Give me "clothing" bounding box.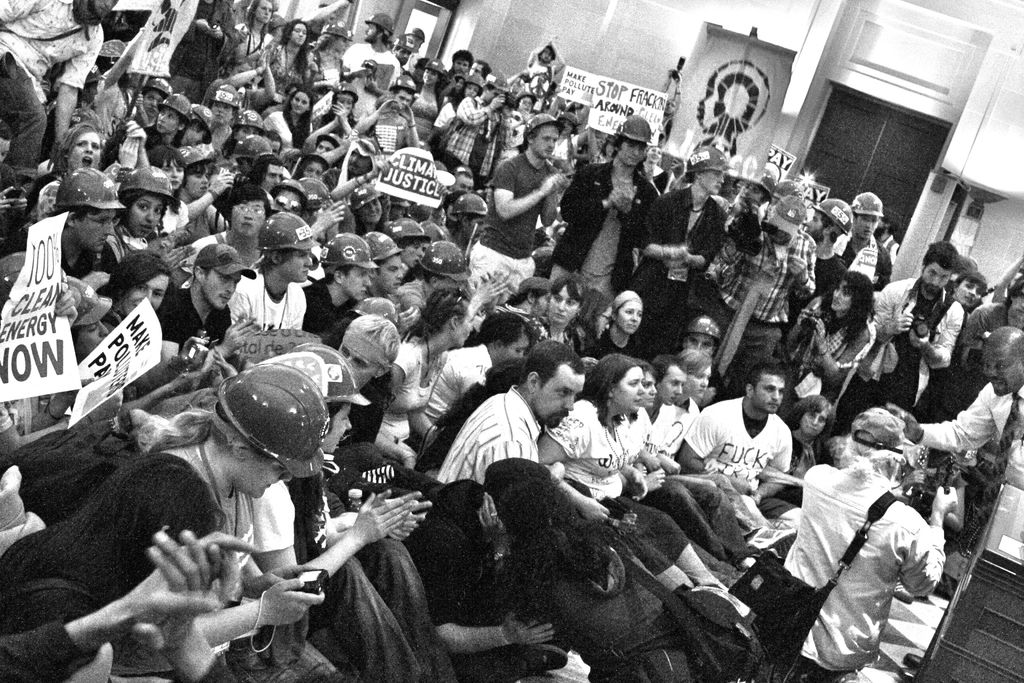
select_region(773, 290, 878, 394).
